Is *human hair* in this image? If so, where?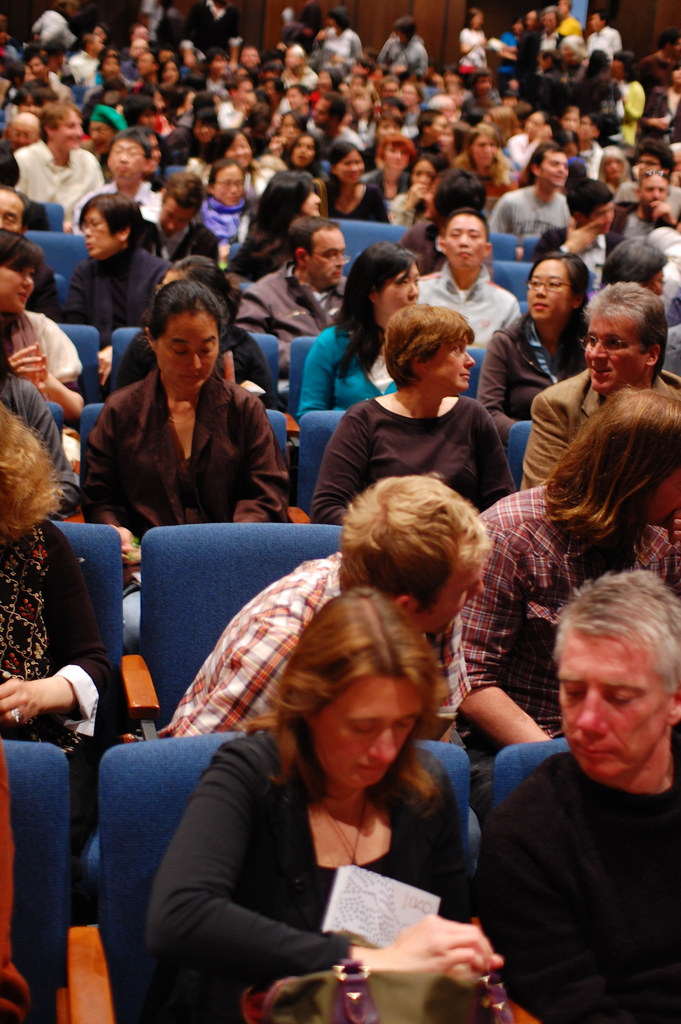
Yes, at [x1=512, y1=15, x2=524, y2=27].
